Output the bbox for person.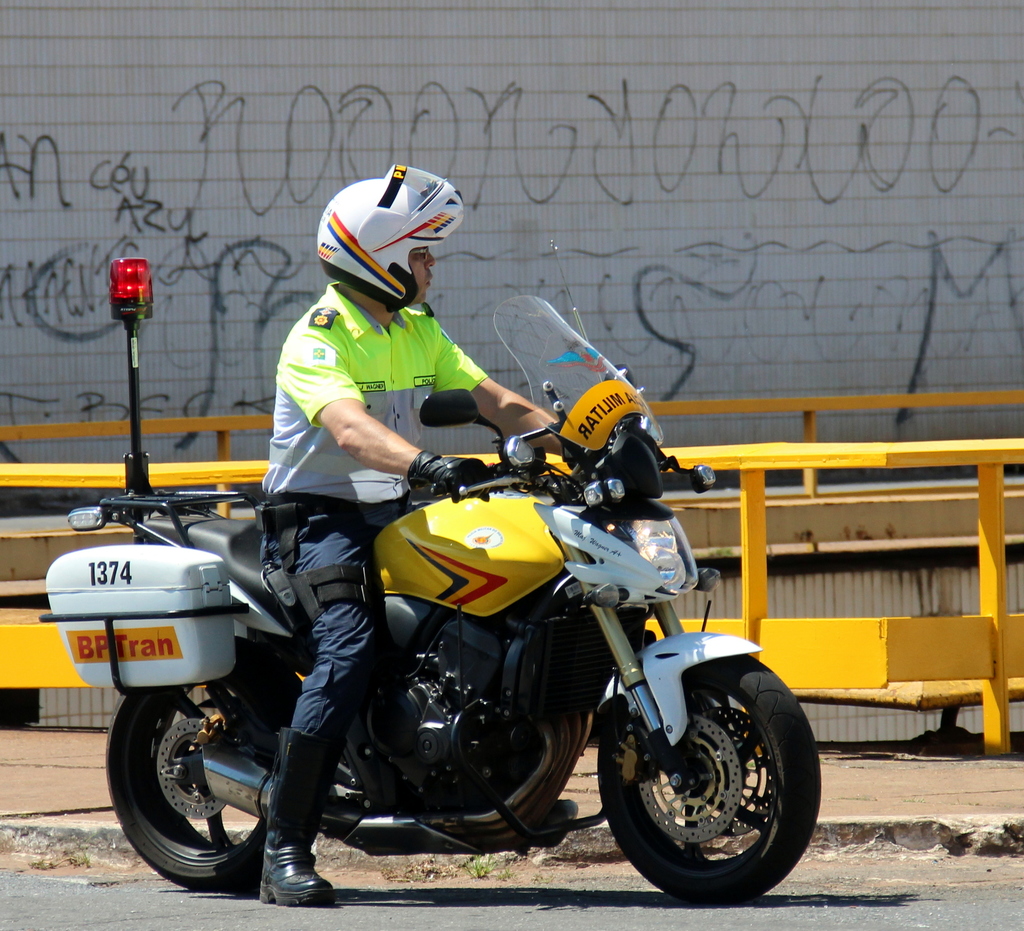
240,163,578,906.
